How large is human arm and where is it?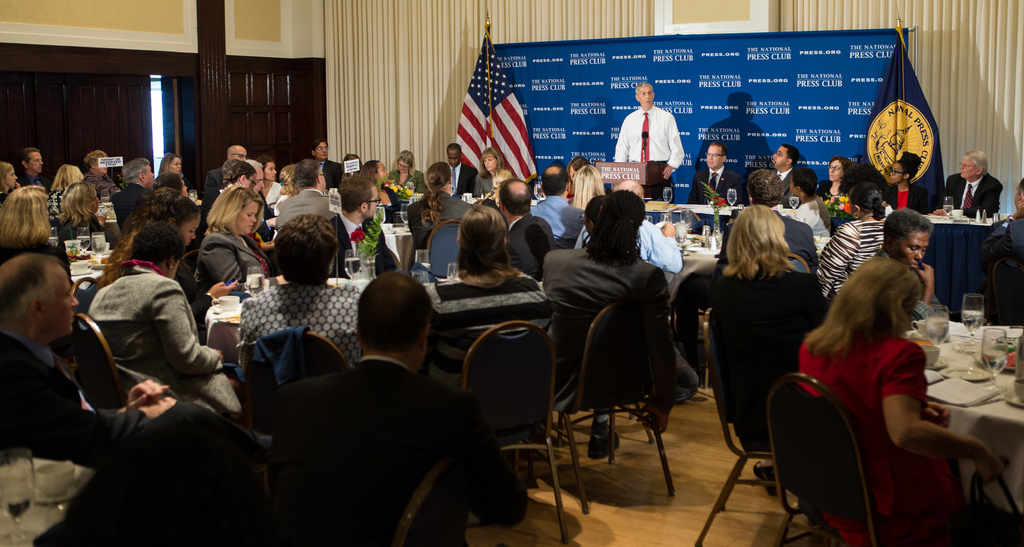
Bounding box: locate(817, 225, 855, 284).
